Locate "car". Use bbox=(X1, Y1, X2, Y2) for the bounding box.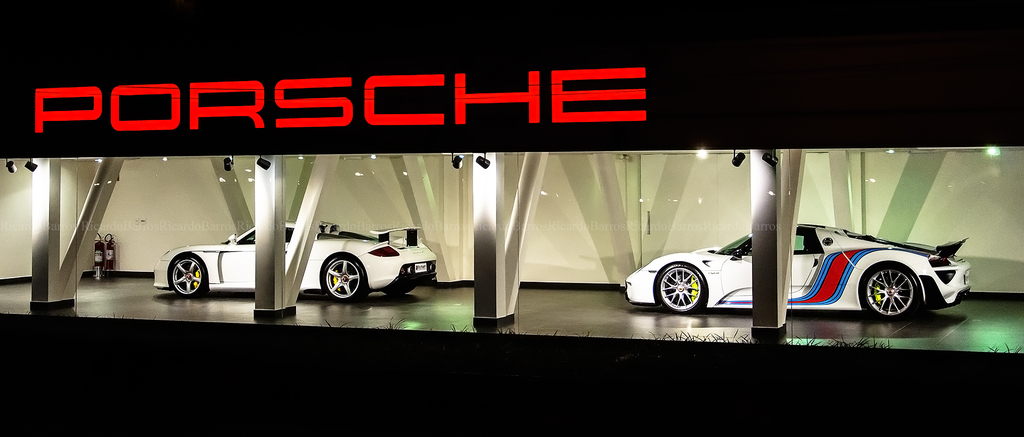
bbox=(626, 221, 975, 326).
